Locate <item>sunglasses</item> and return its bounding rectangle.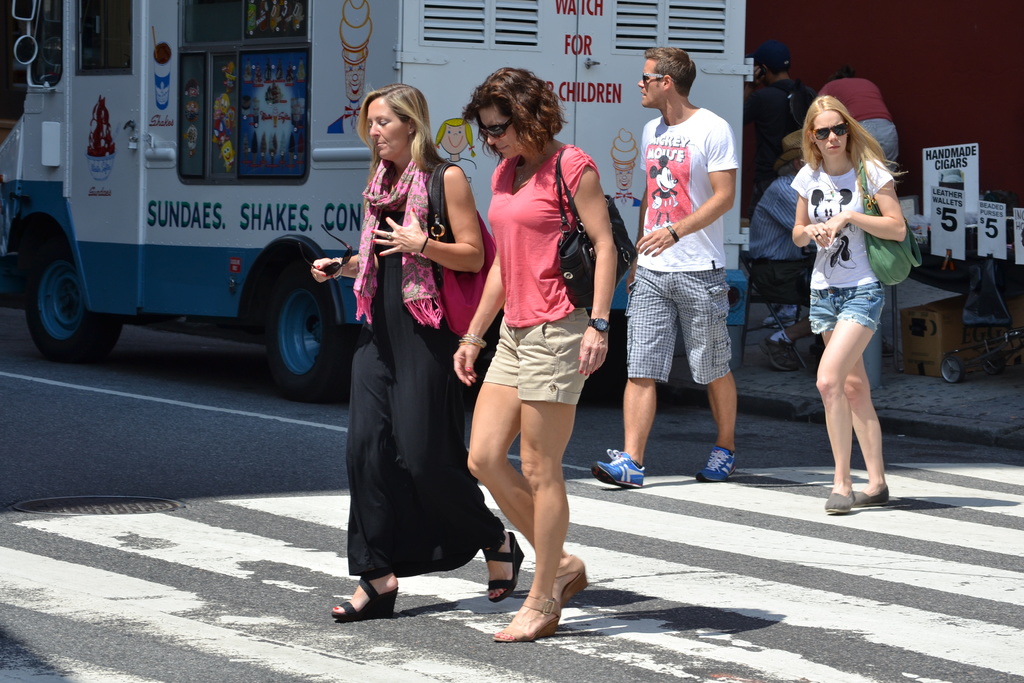
pyautogui.locateOnScreen(643, 72, 677, 81).
